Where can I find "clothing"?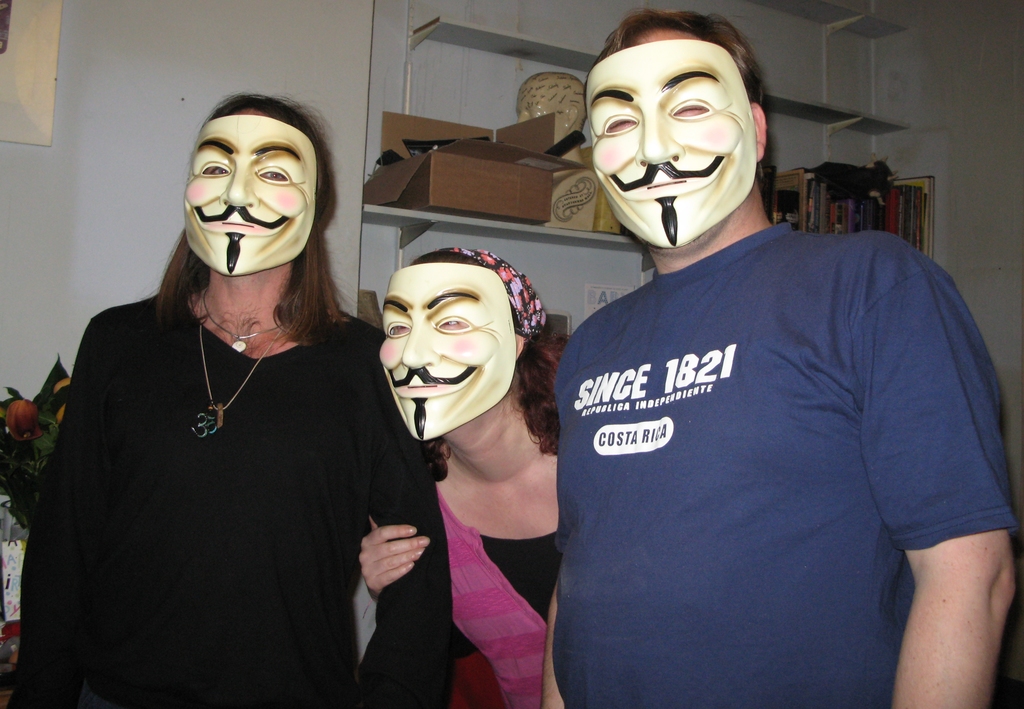
You can find it at detection(425, 485, 559, 708).
